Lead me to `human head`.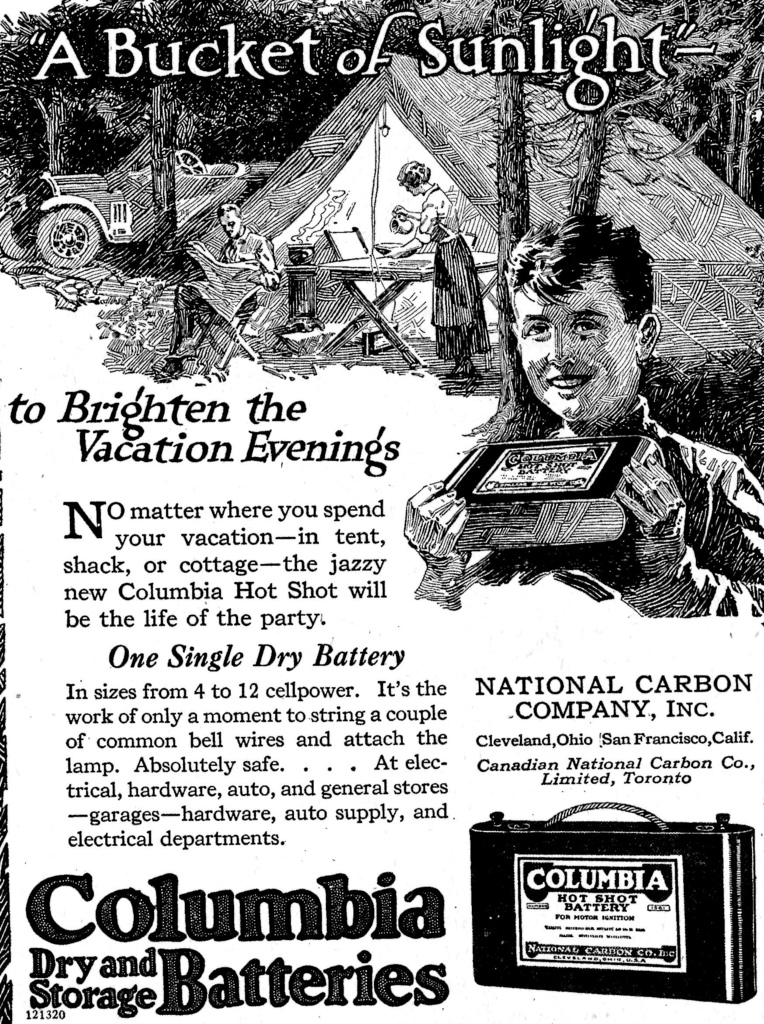
Lead to 398:159:428:194.
